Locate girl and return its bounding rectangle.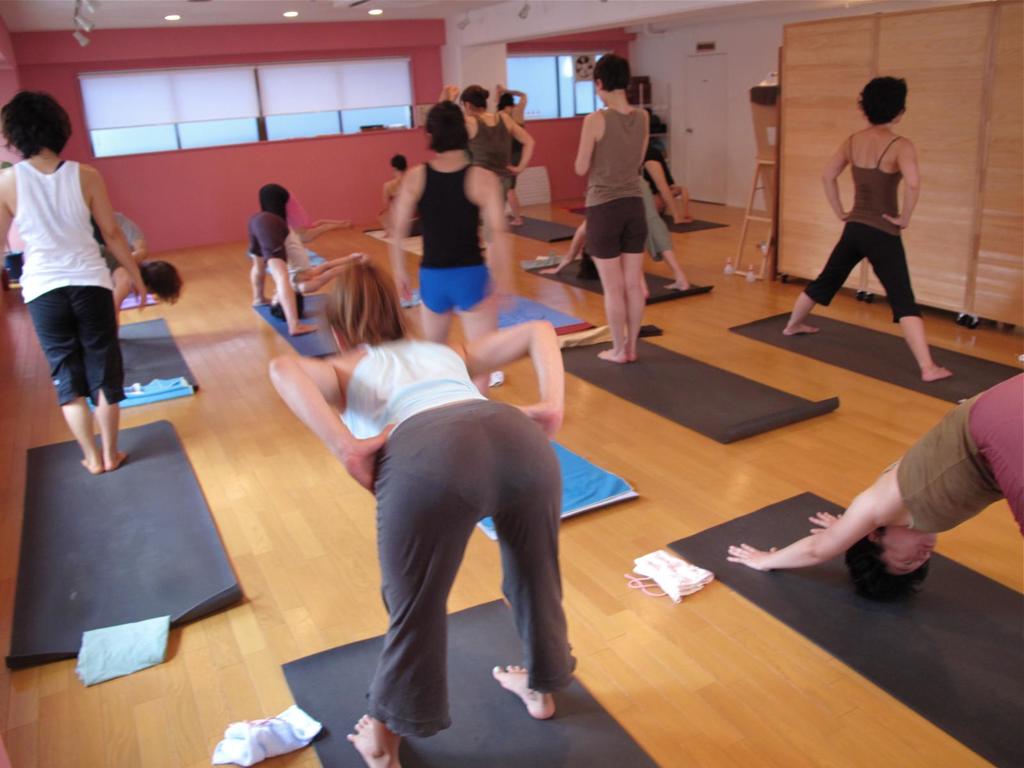
[384, 100, 513, 396].
